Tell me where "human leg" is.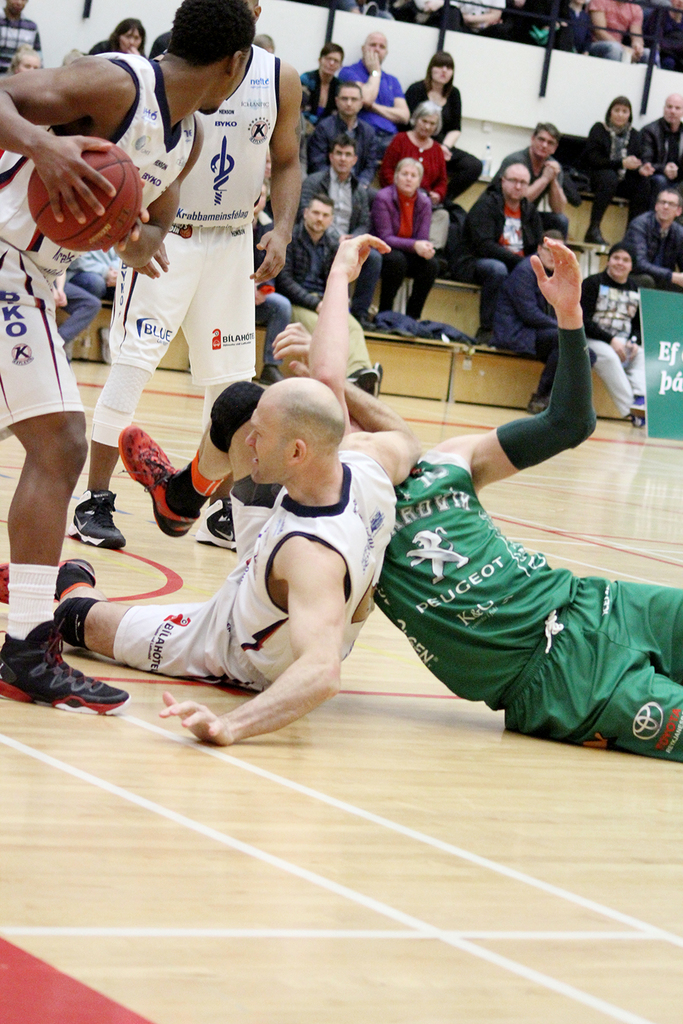
"human leg" is at BBox(0, 281, 117, 707).
